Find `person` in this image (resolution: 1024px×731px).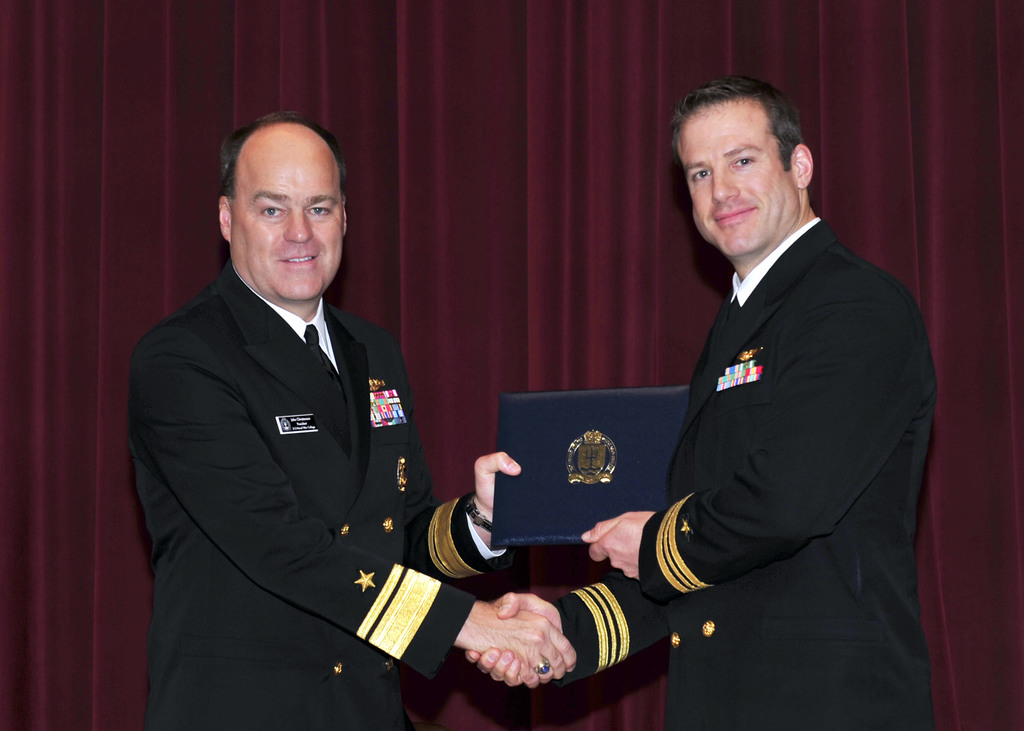
BBox(125, 111, 575, 730).
